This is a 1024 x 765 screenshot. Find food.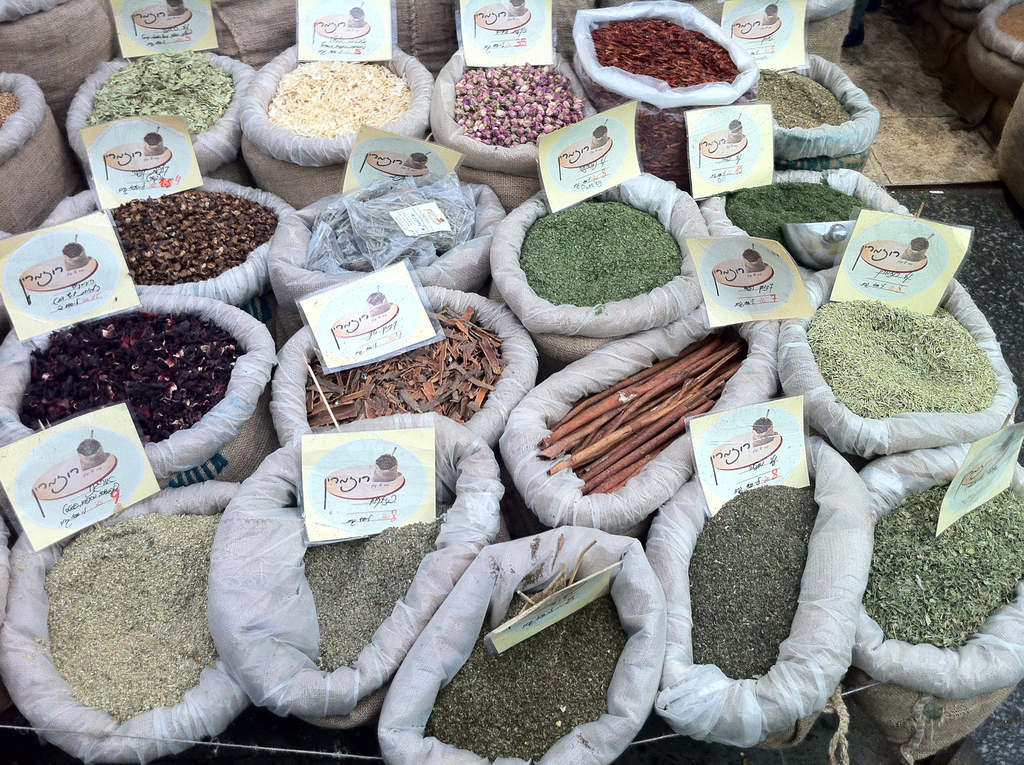
Bounding box: l=22, t=310, r=241, b=442.
